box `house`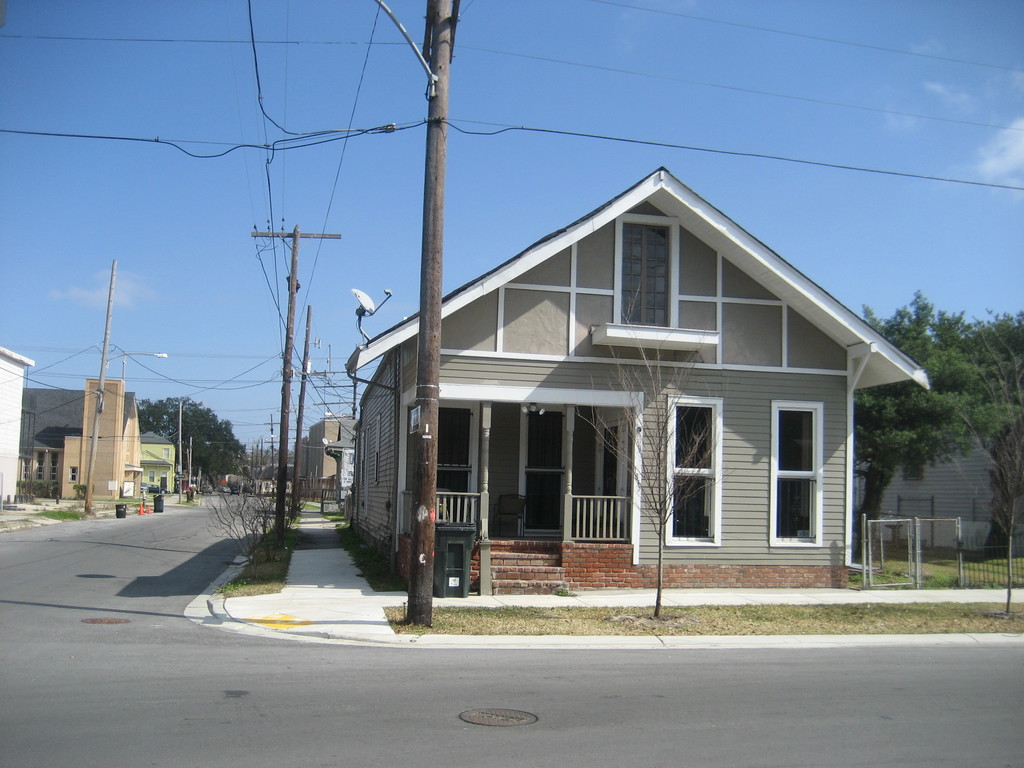
(18,376,142,511)
